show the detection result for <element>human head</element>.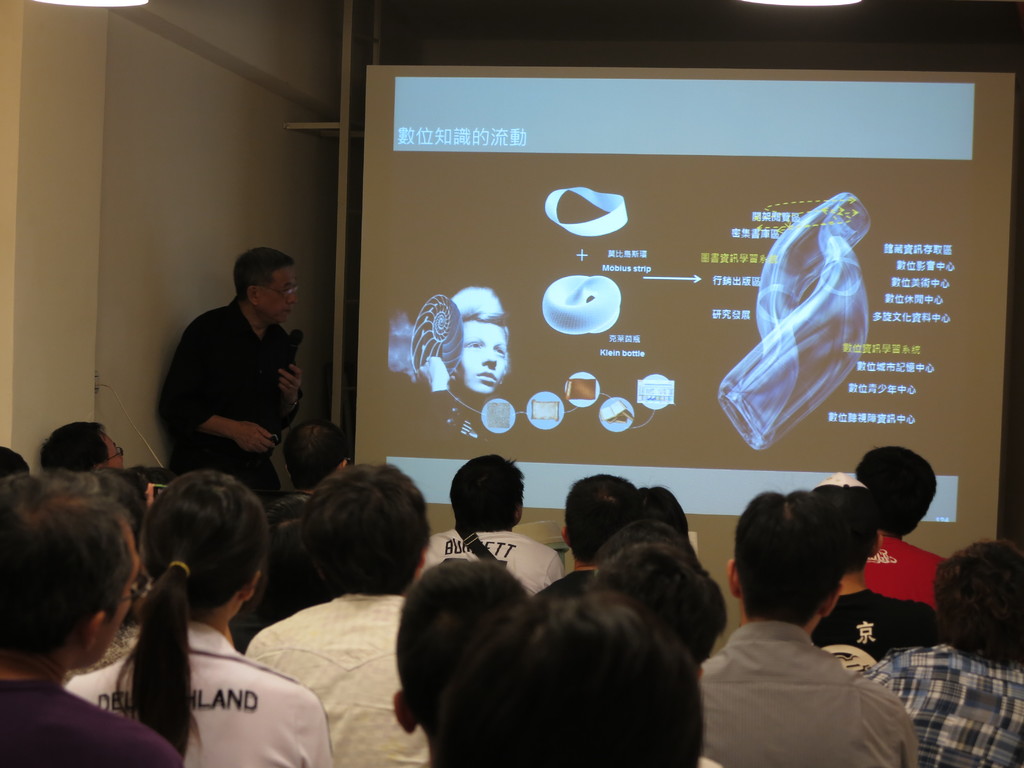
x1=592 y1=546 x2=726 y2=656.
